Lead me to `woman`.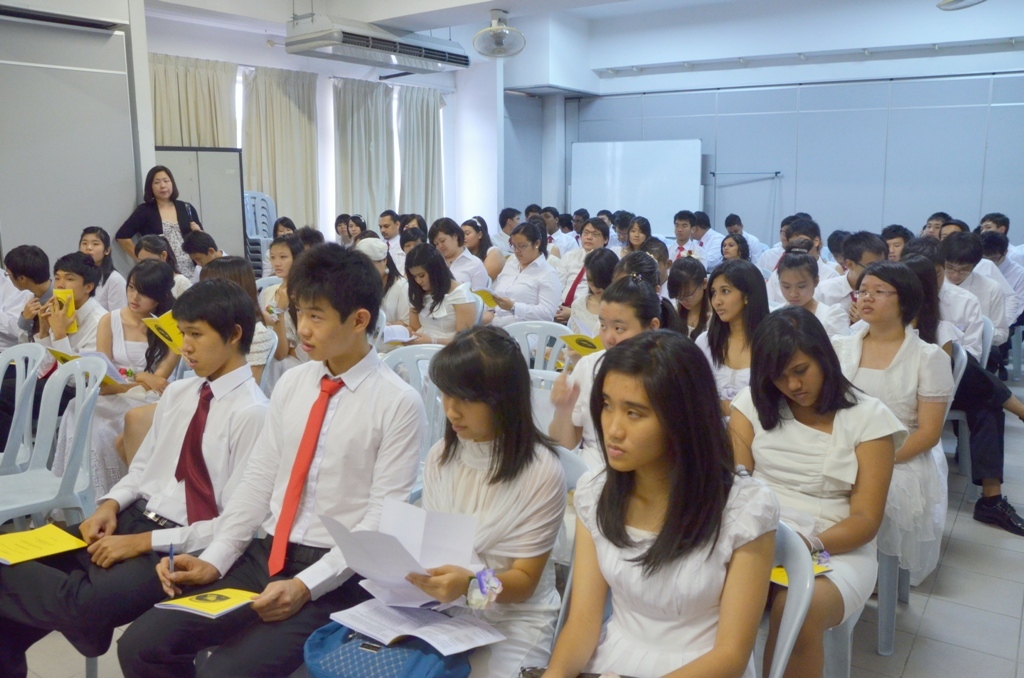
Lead to x1=422 y1=218 x2=490 y2=298.
